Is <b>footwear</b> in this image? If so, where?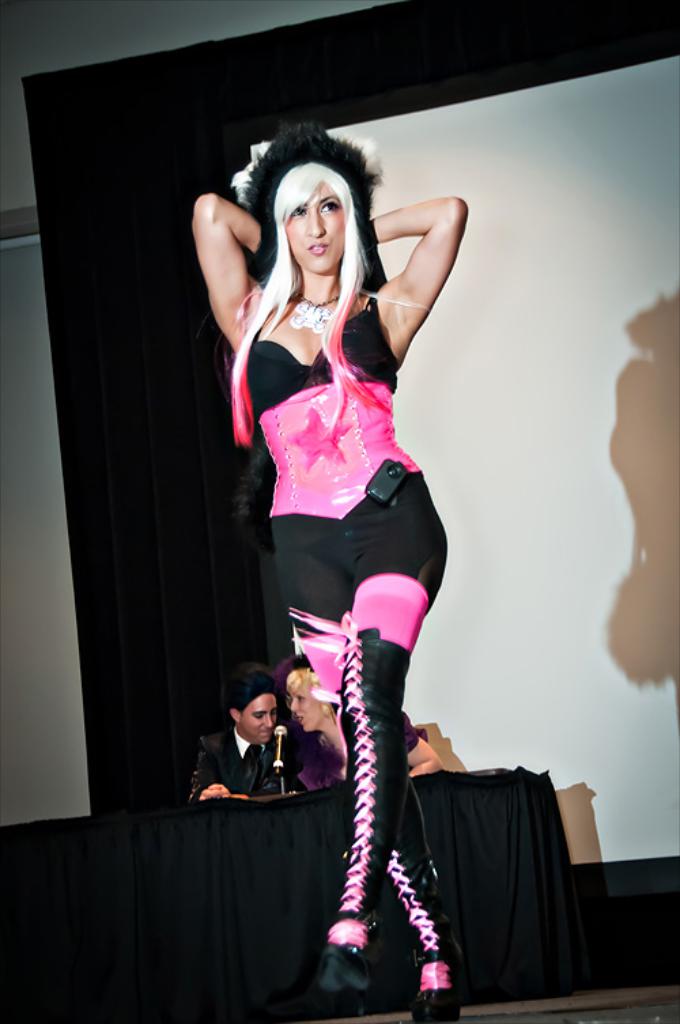
Yes, at detection(303, 617, 413, 1021).
